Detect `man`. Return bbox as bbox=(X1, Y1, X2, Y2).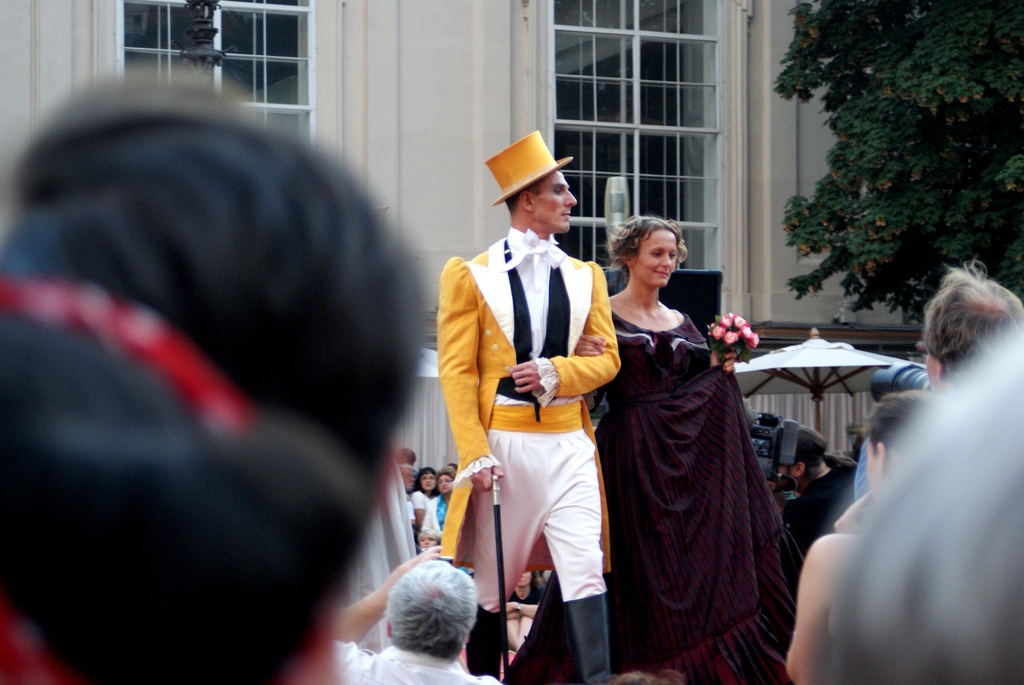
bbox=(770, 428, 860, 643).
